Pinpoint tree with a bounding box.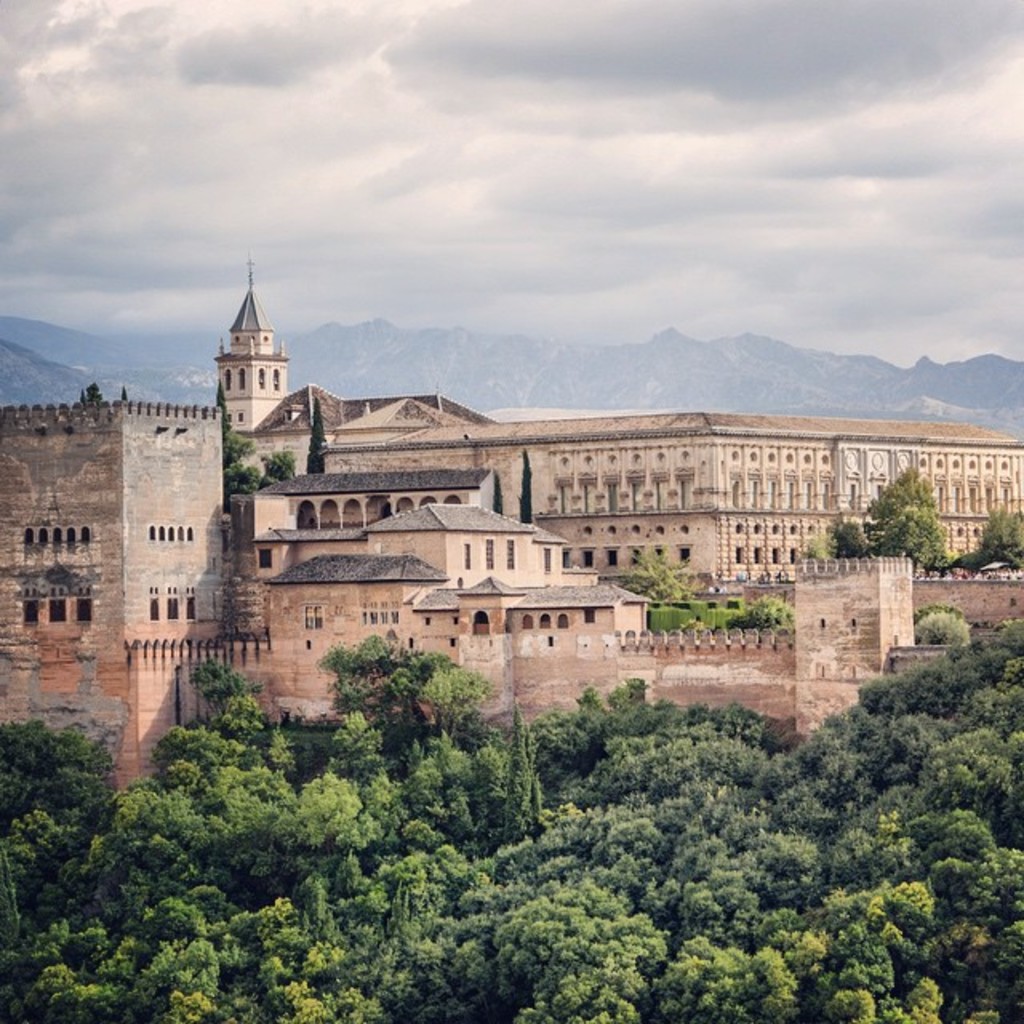
x1=819, y1=477, x2=950, y2=587.
